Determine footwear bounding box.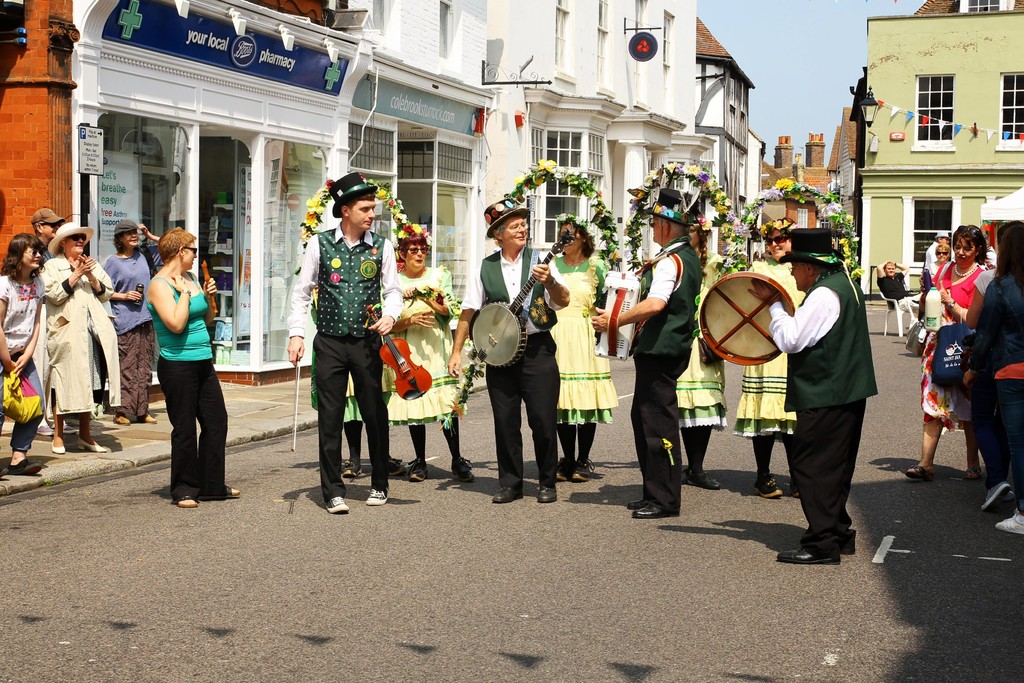
Determined: pyautogui.locateOnScreen(554, 461, 588, 483).
